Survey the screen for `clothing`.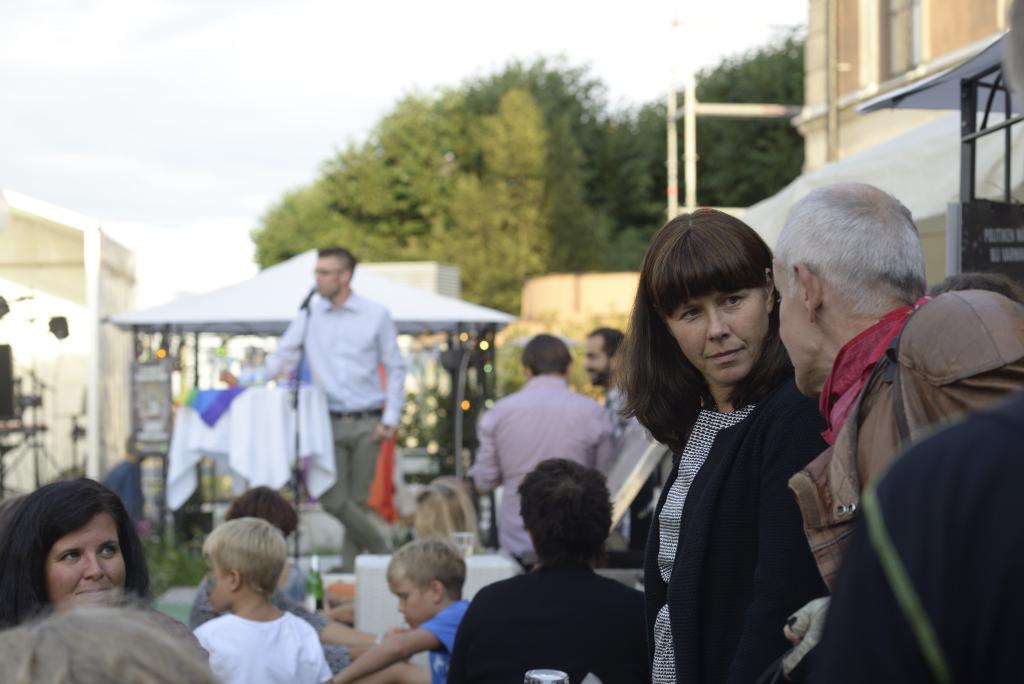
Survey found: {"left": 454, "top": 560, "right": 665, "bottom": 683}.
